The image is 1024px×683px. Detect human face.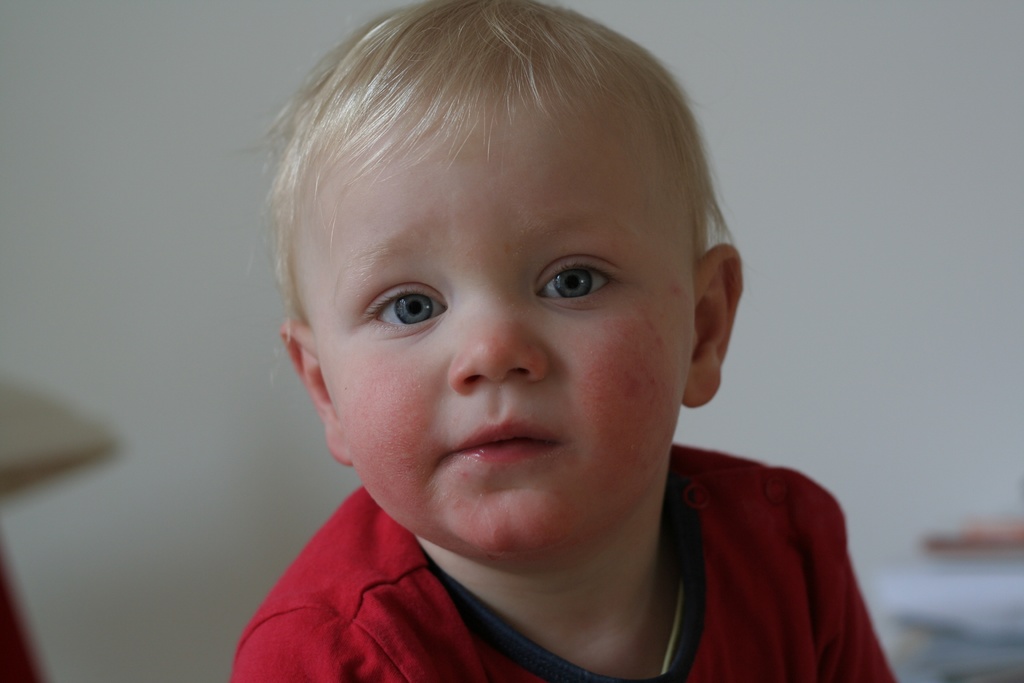
Detection: (x1=294, y1=74, x2=696, y2=557).
